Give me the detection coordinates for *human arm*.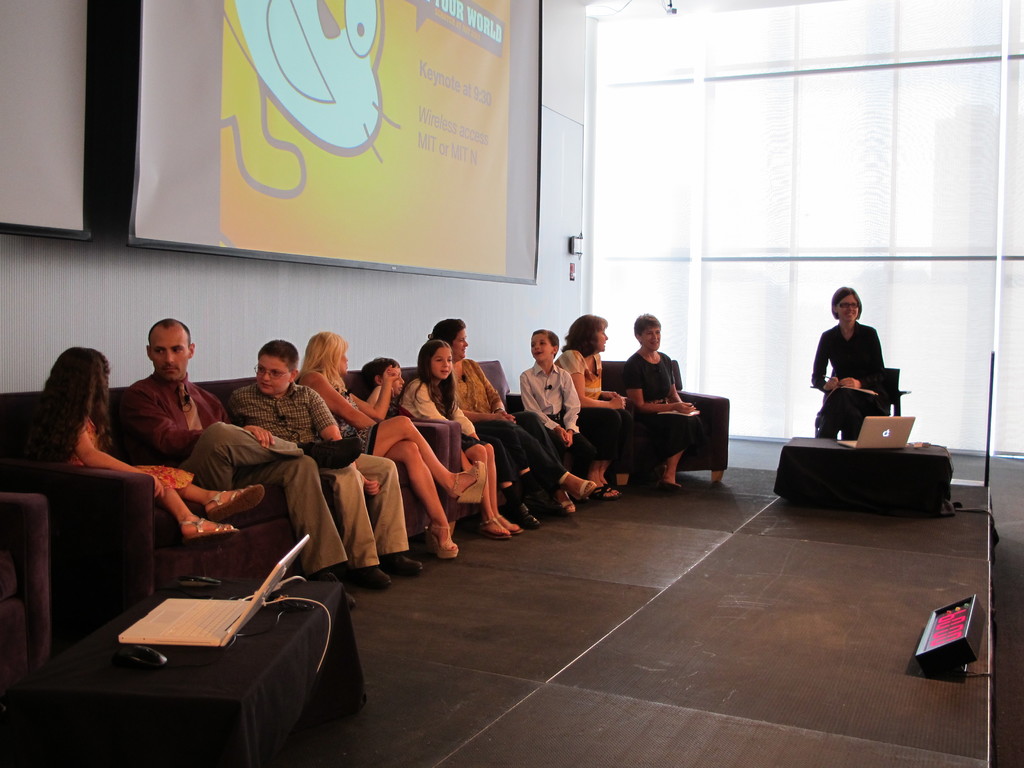
{"x1": 317, "y1": 373, "x2": 376, "y2": 433}.
